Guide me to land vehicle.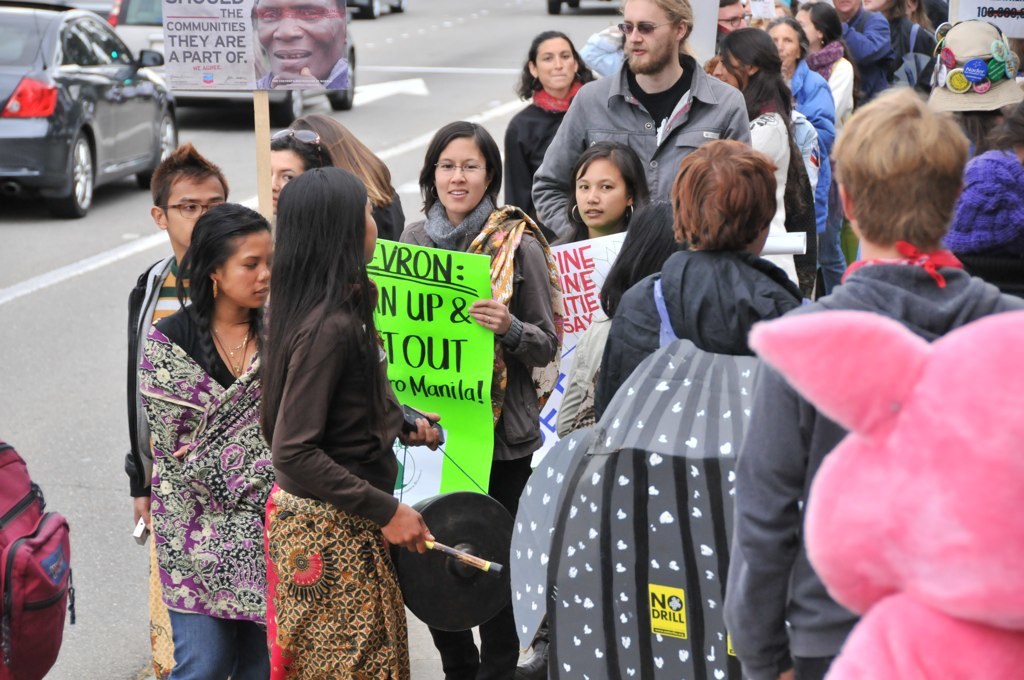
Guidance: select_region(0, 12, 186, 198).
